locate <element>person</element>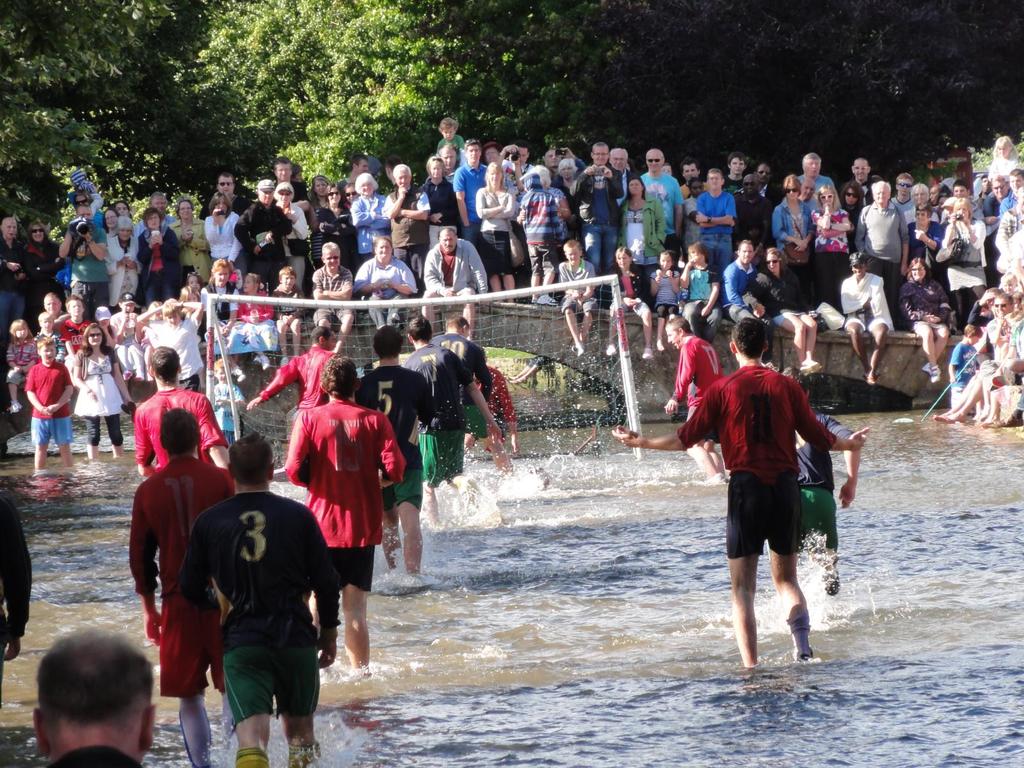
rect(600, 316, 877, 680)
